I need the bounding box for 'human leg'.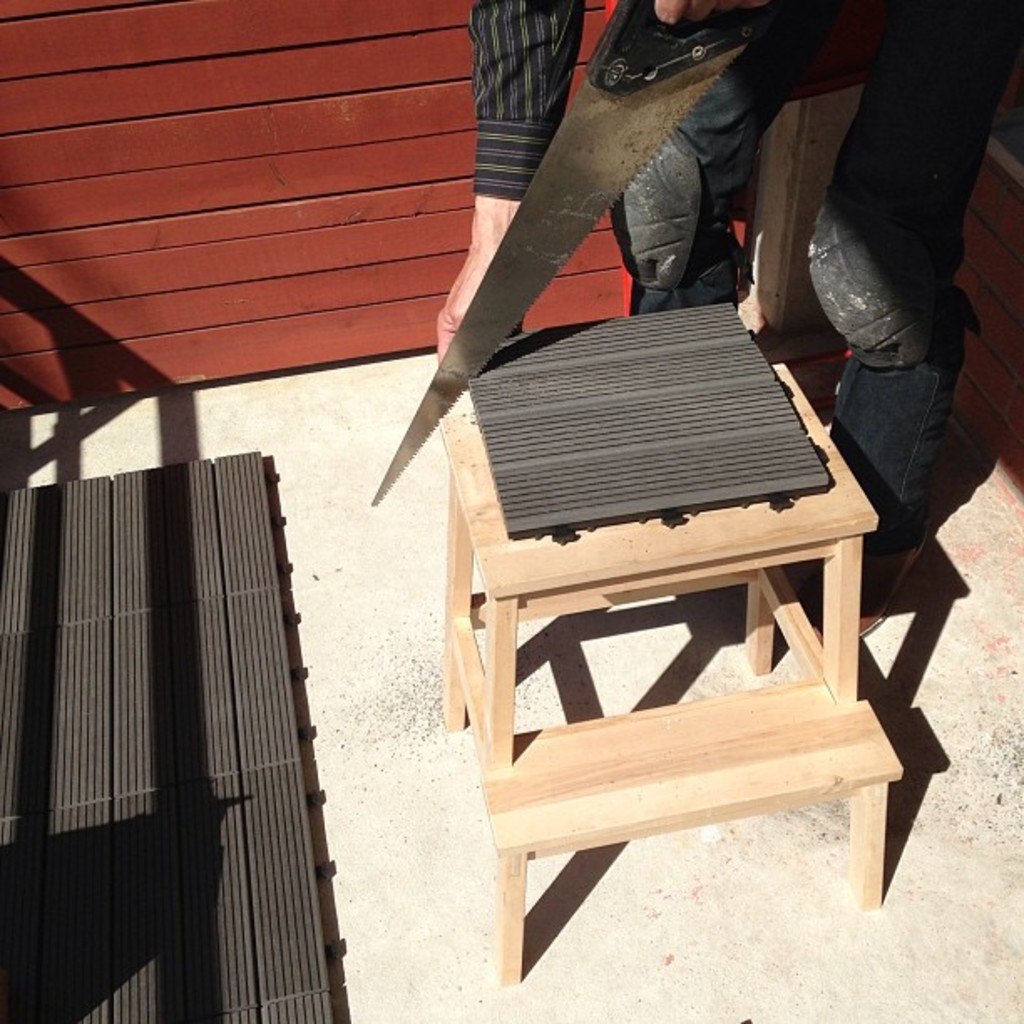
Here it is: Rect(607, 0, 793, 301).
